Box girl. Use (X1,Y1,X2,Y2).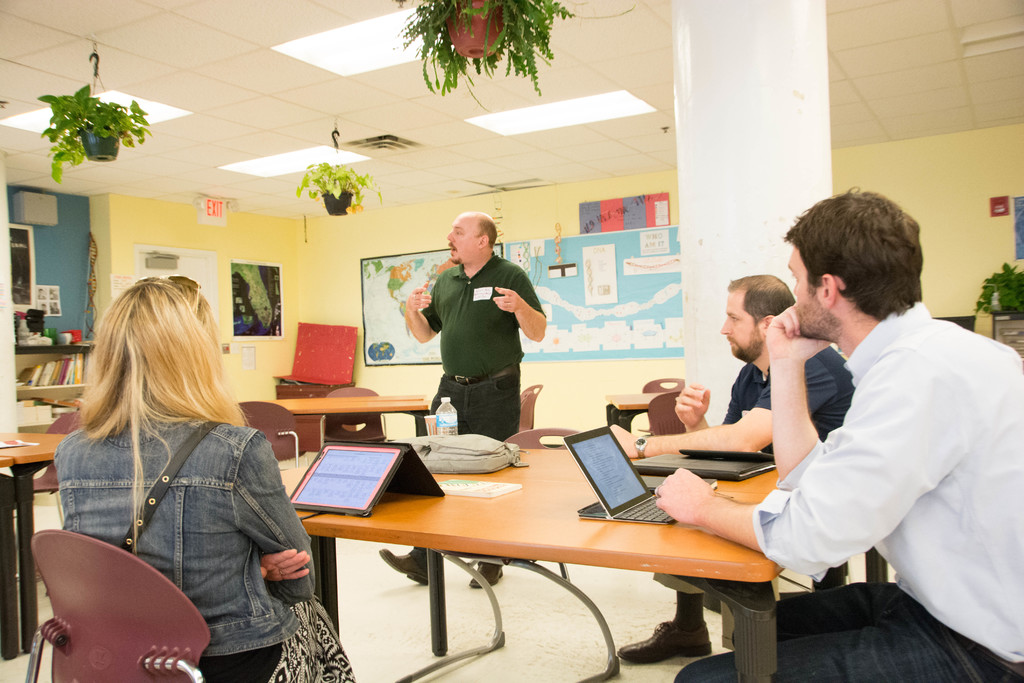
(38,269,315,666).
